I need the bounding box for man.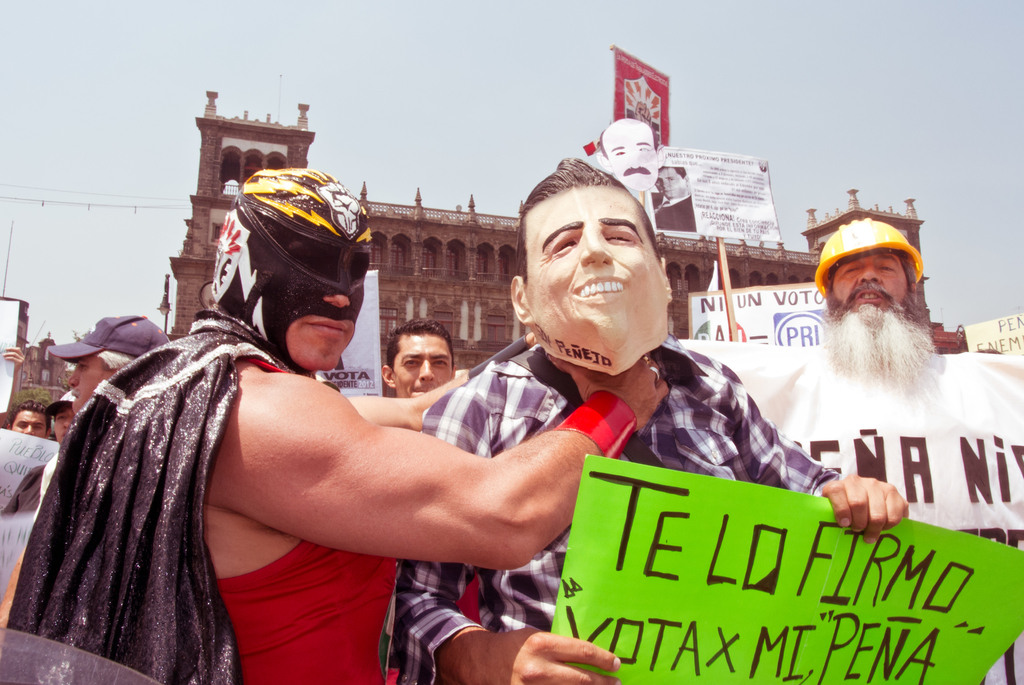
Here it is: box=[0, 318, 170, 627].
